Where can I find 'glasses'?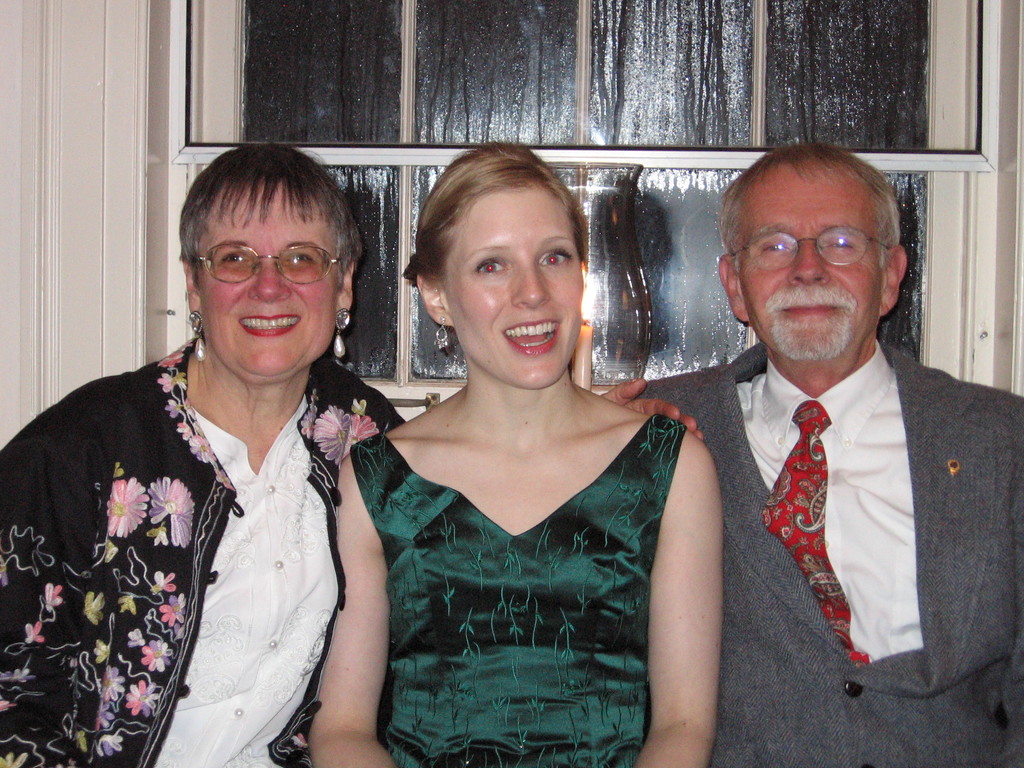
You can find it at box=[182, 239, 339, 289].
